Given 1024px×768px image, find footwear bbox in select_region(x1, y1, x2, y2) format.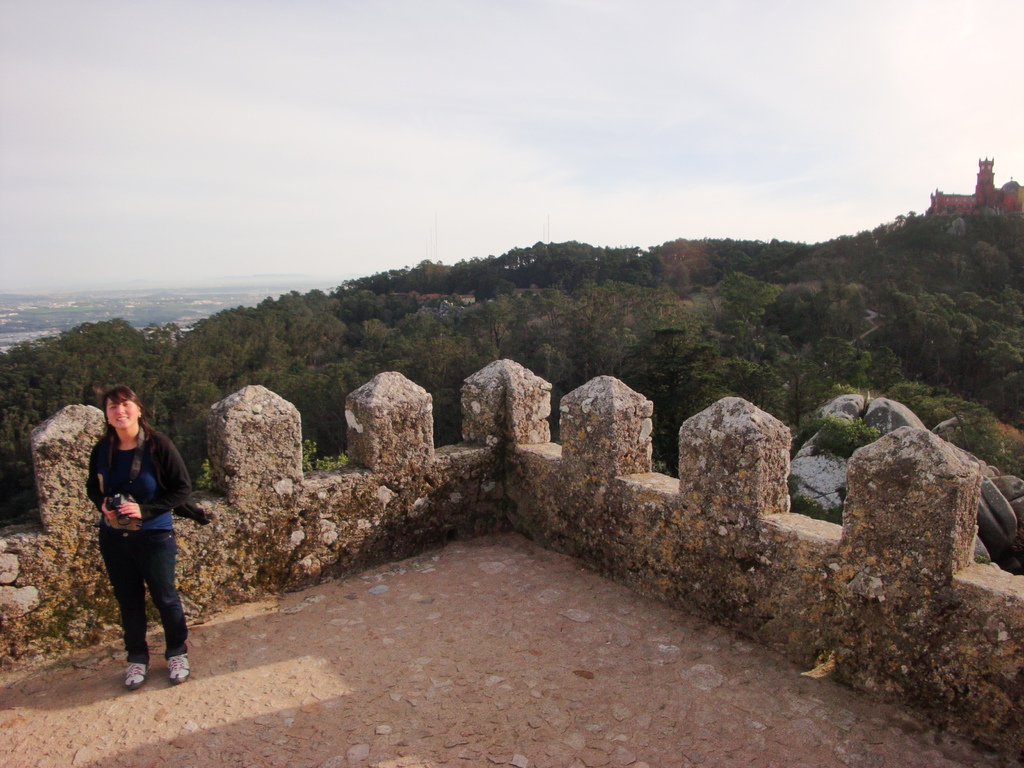
select_region(167, 653, 191, 685).
